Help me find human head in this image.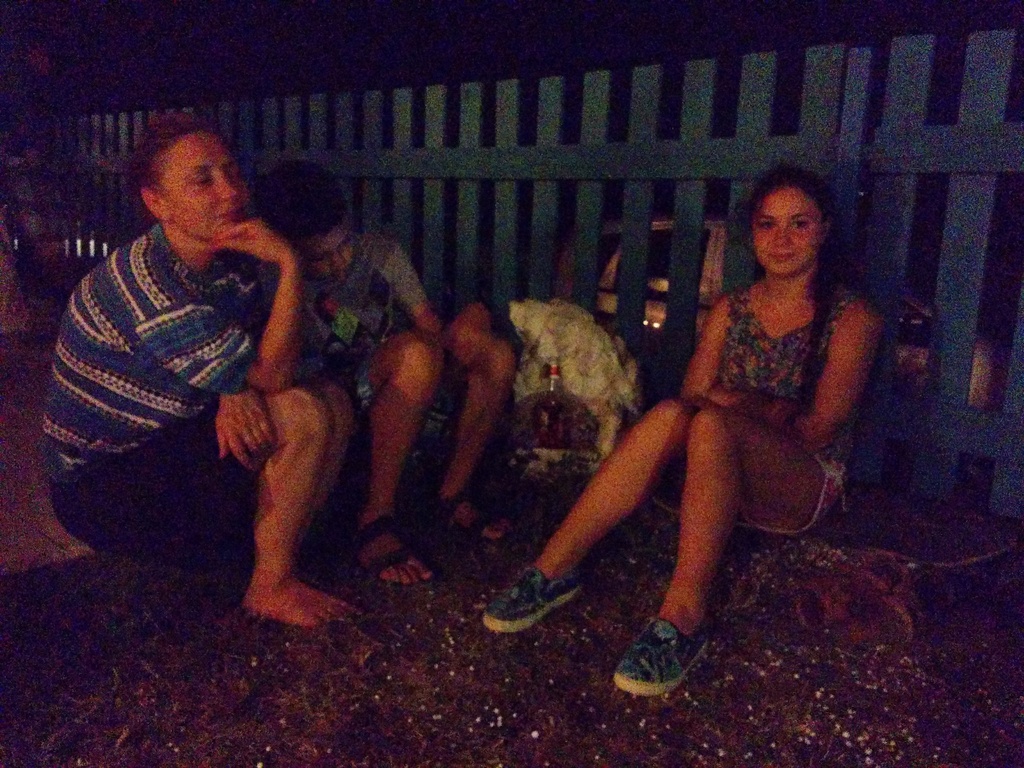
Found it: pyautogui.locateOnScreen(739, 166, 835, 273).
